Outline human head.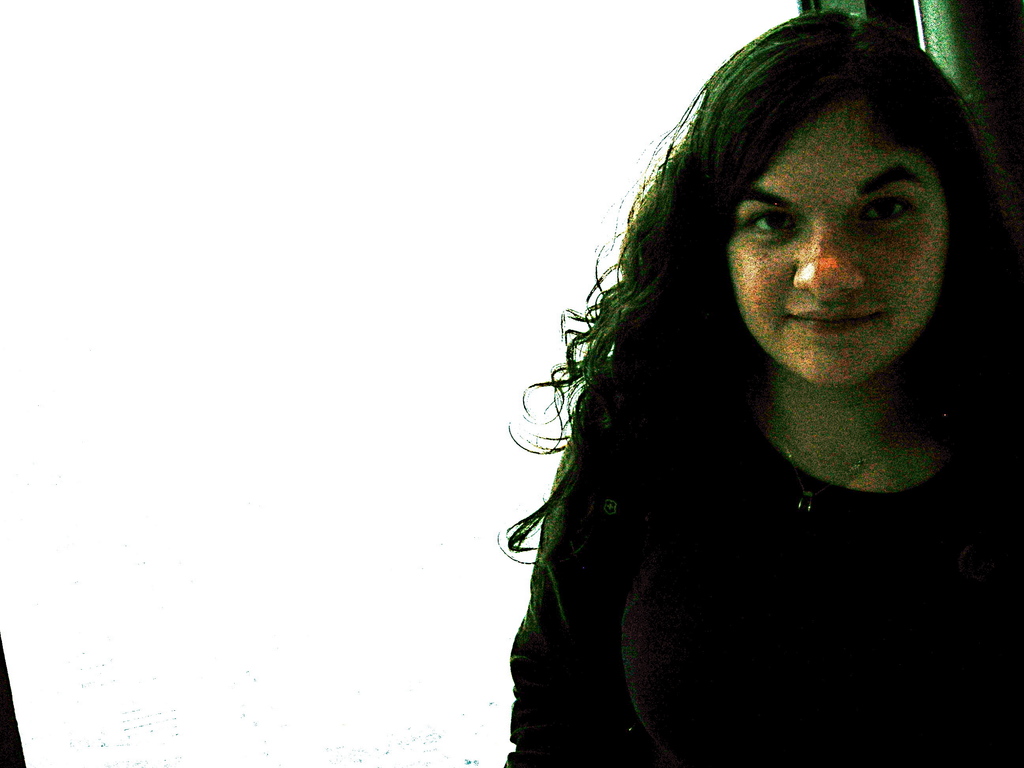
Outline: bbox=(644, 28, 973, 401).
